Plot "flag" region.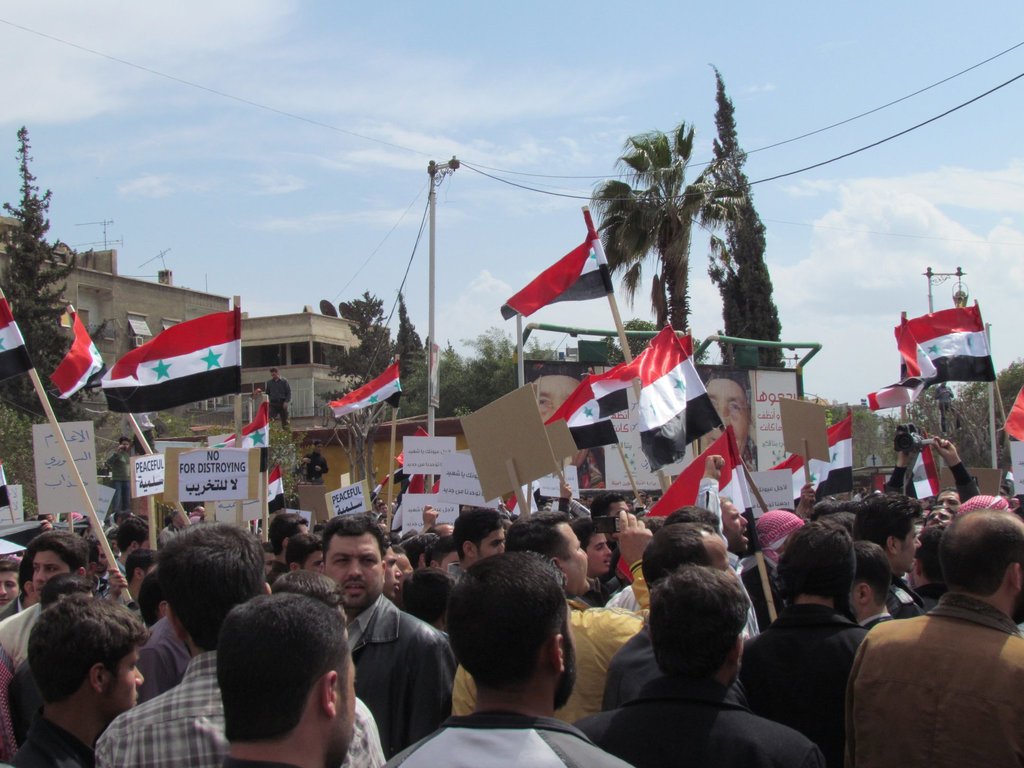
Plotted at box=[673, 332, 694, 365].
